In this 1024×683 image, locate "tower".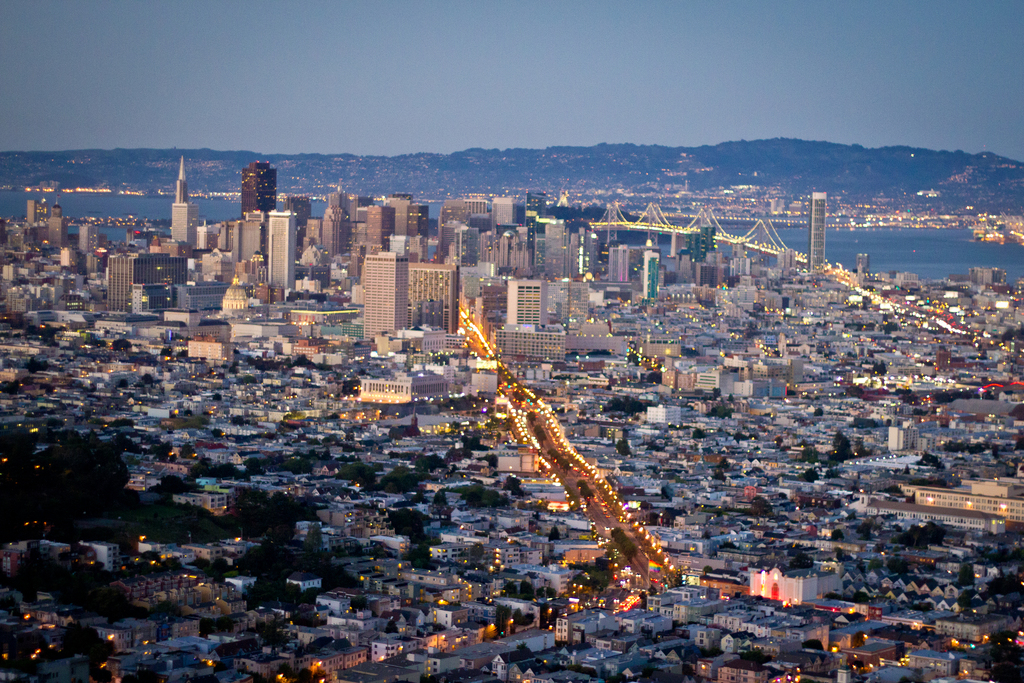
Bounding box: l=355, t=247, r=409, b=336.
